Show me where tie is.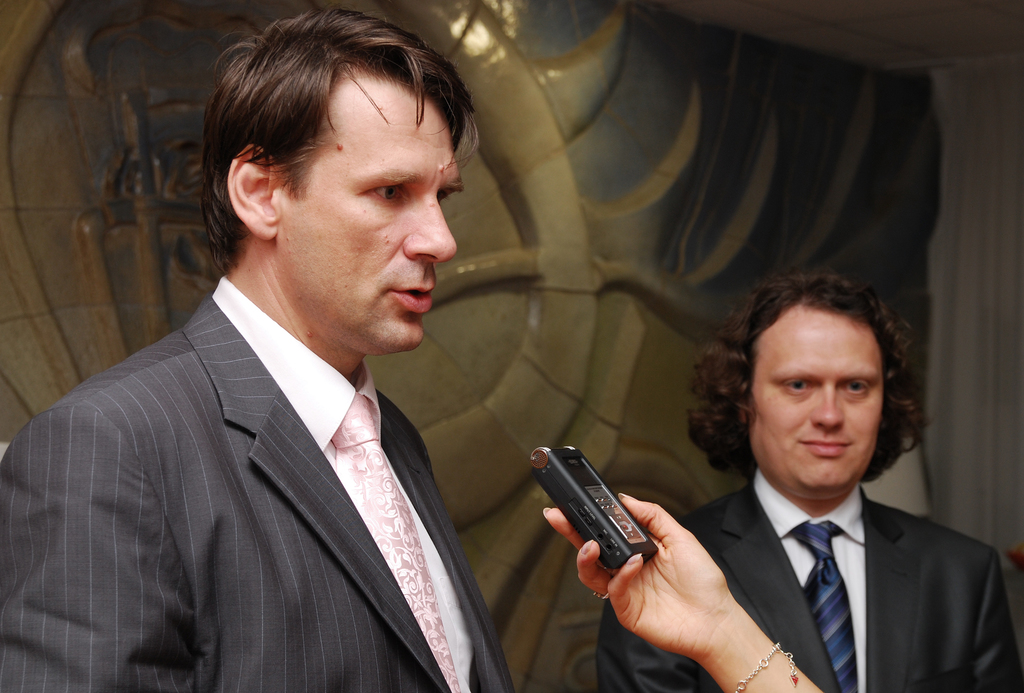
tie is at locate(330, 390, 461, 692).
